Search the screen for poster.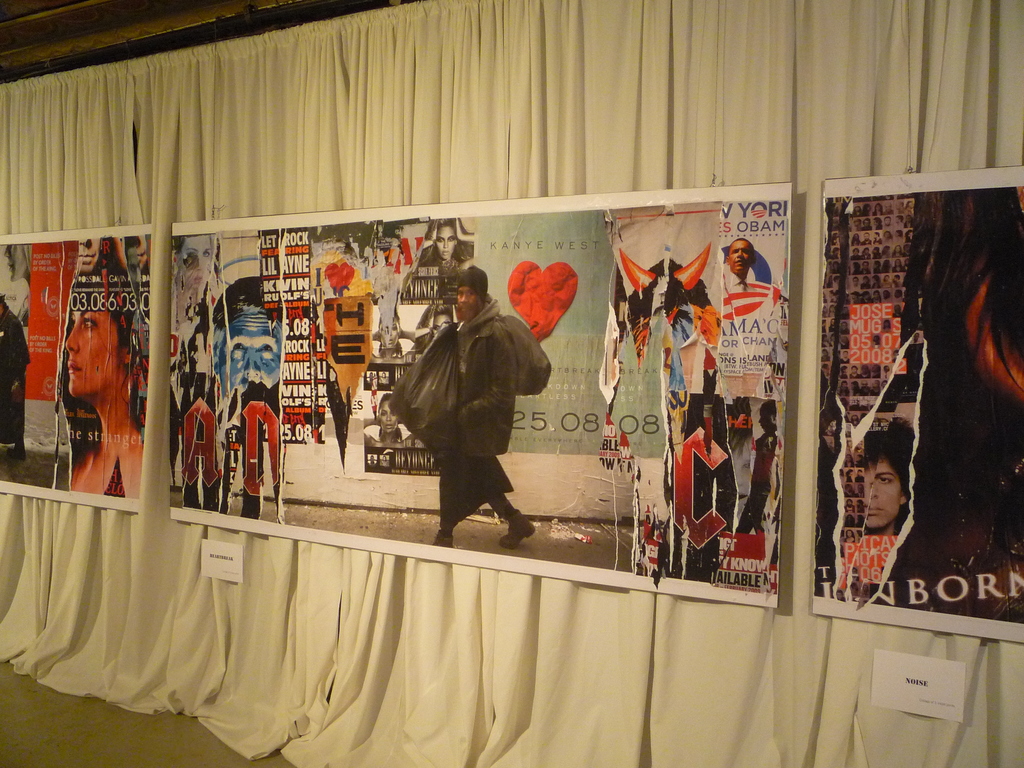
Found at <bbox>170, 183, 788, 610</bbox>.
